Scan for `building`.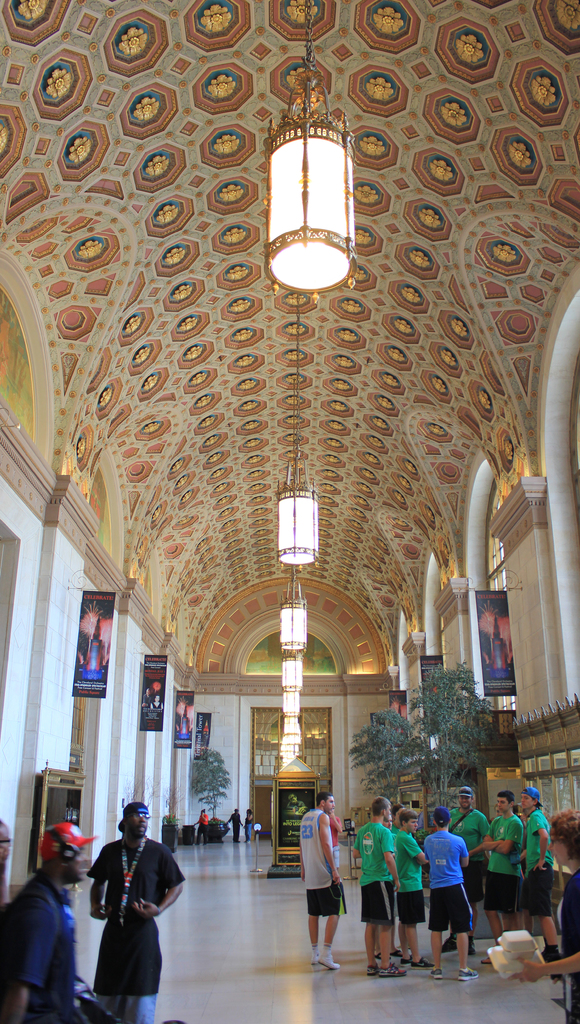
Scan result: x1=0 y1=0 x2=579 y2=1023.
